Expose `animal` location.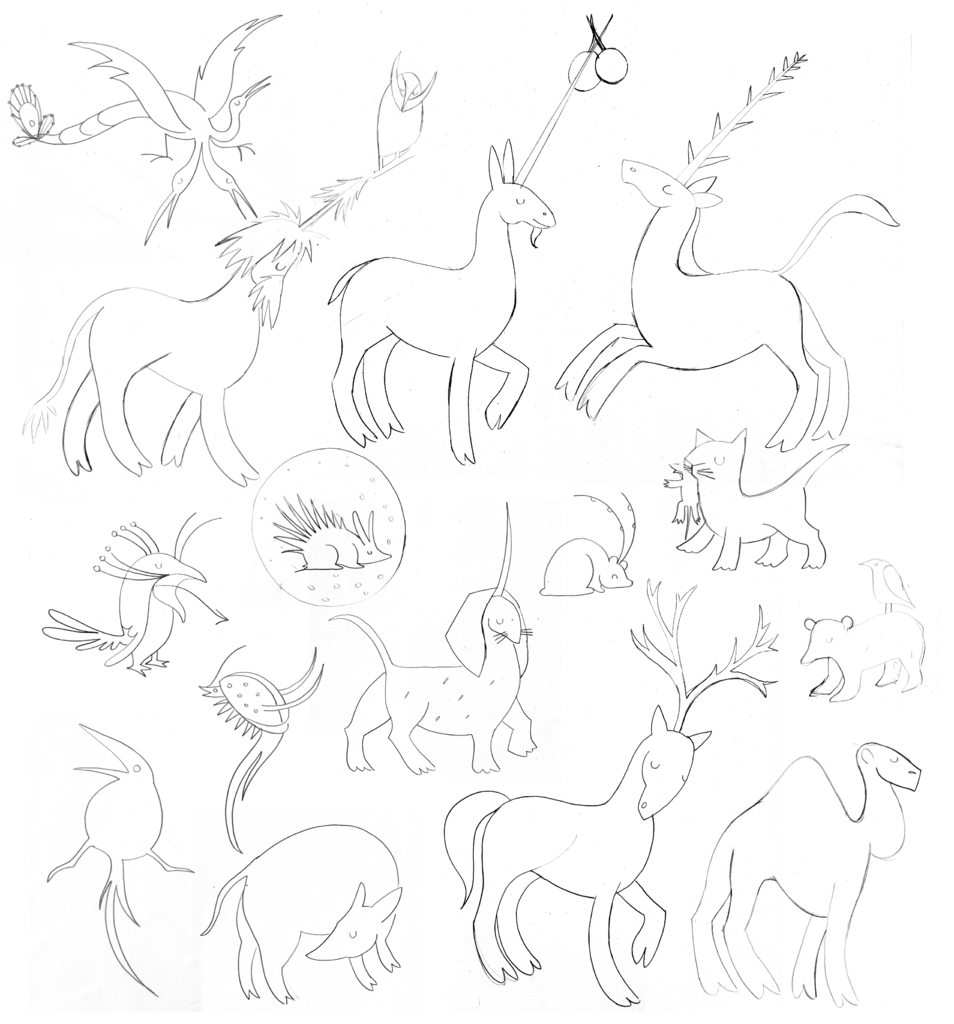
Exposed at detection(39, 508, 228, 679).
